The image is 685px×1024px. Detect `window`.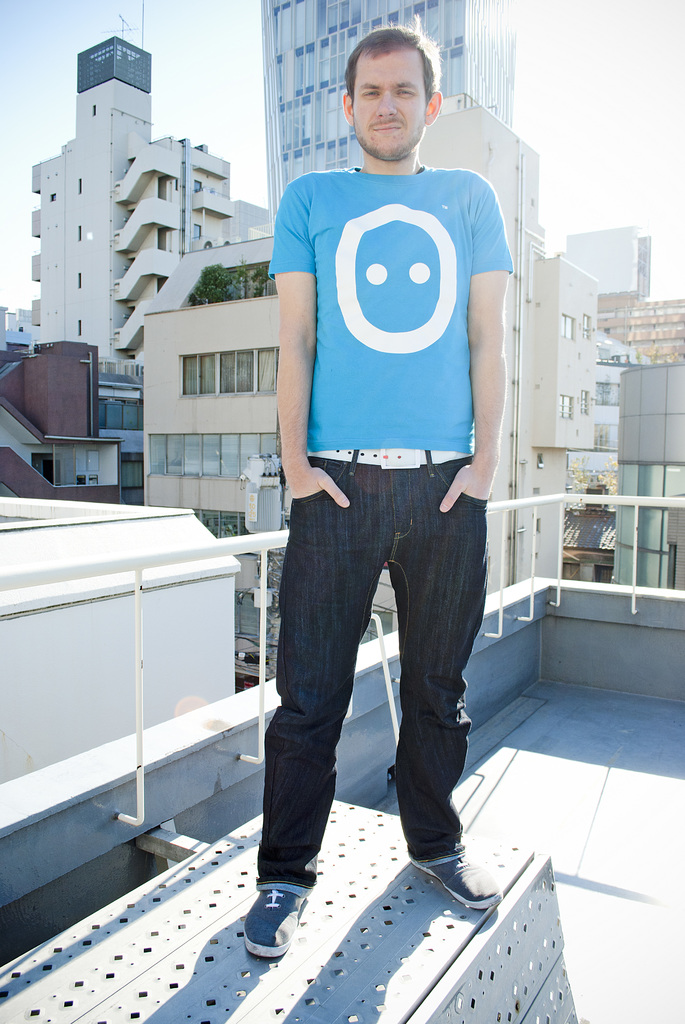
Detection: box=[578, 387, 592, 410].
